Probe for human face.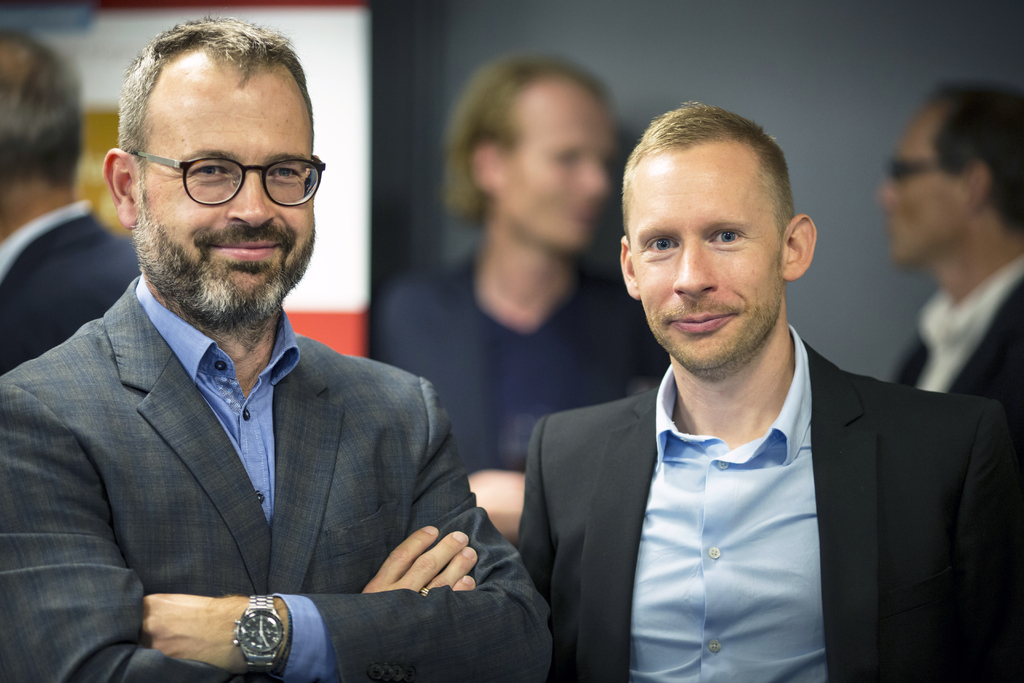
Probe result: {"x1": 882, "y1": 121, "x2": 957, "y2": 267}.
